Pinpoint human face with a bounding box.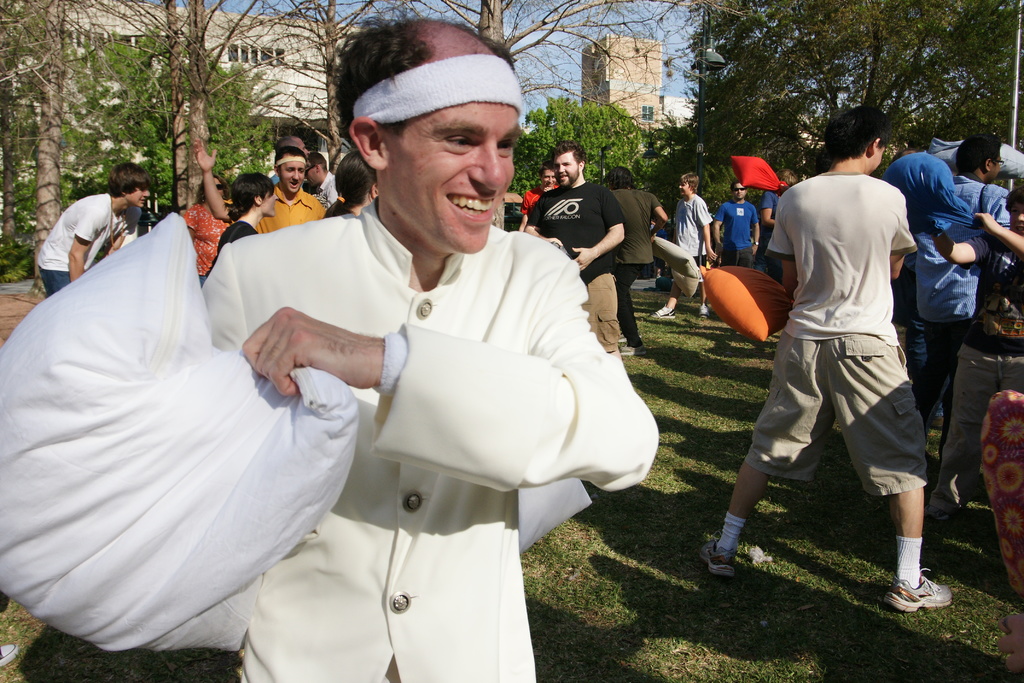
733/181/746/199.
